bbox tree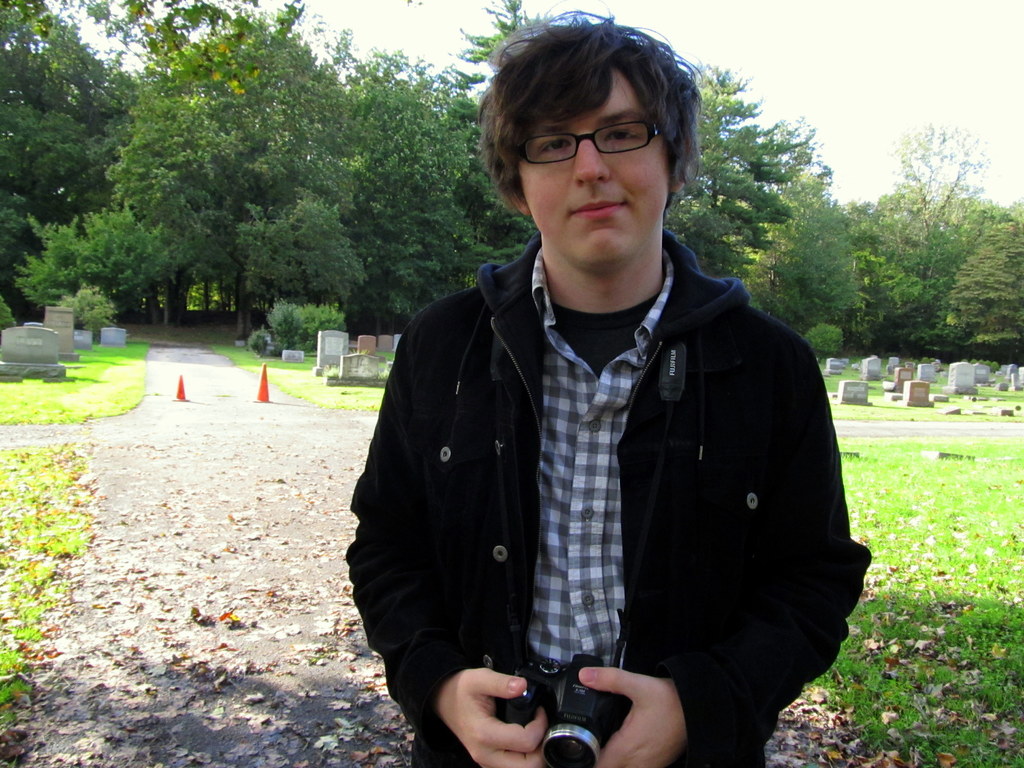
bbox=[25, 159, 173, 333]
